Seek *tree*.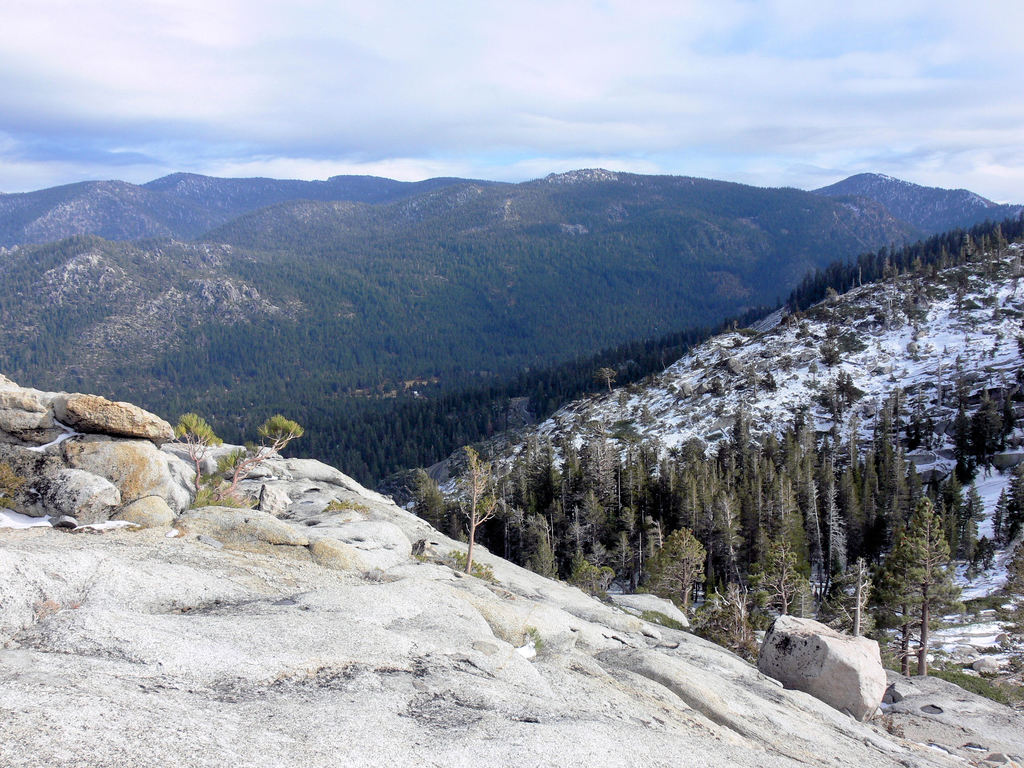
x1=444, y1=445, x2=498, y2=574.
